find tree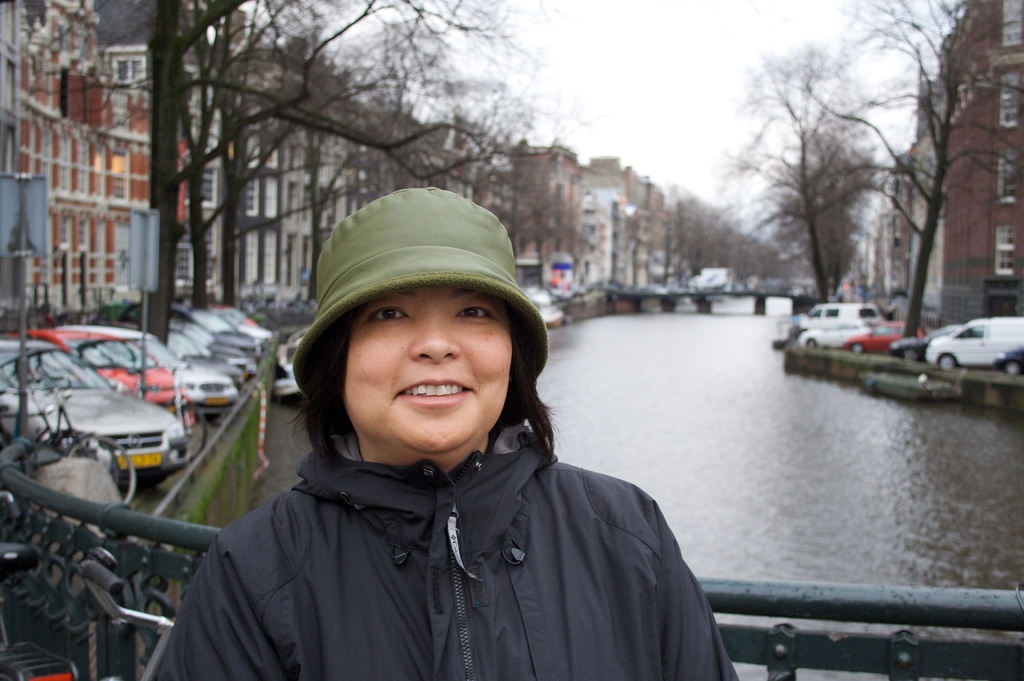
{"x1": 632, "y1": 179, "x2": 703, "y2": 288}
